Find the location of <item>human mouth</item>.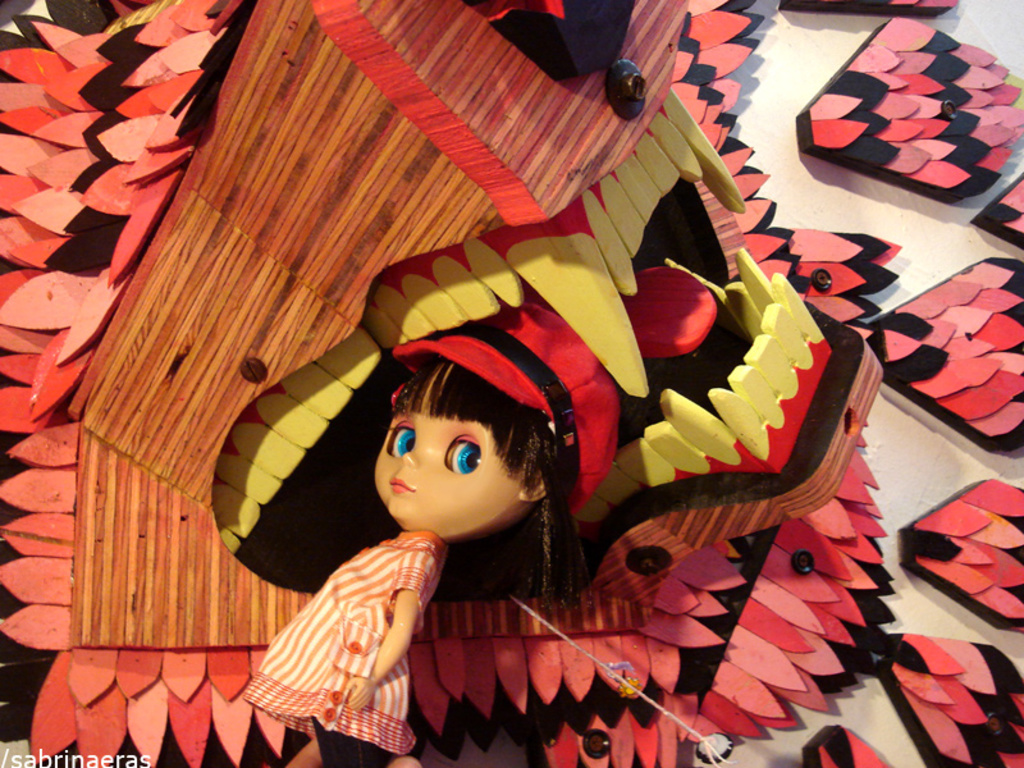
Location: region(388, 474, 416, 494).
